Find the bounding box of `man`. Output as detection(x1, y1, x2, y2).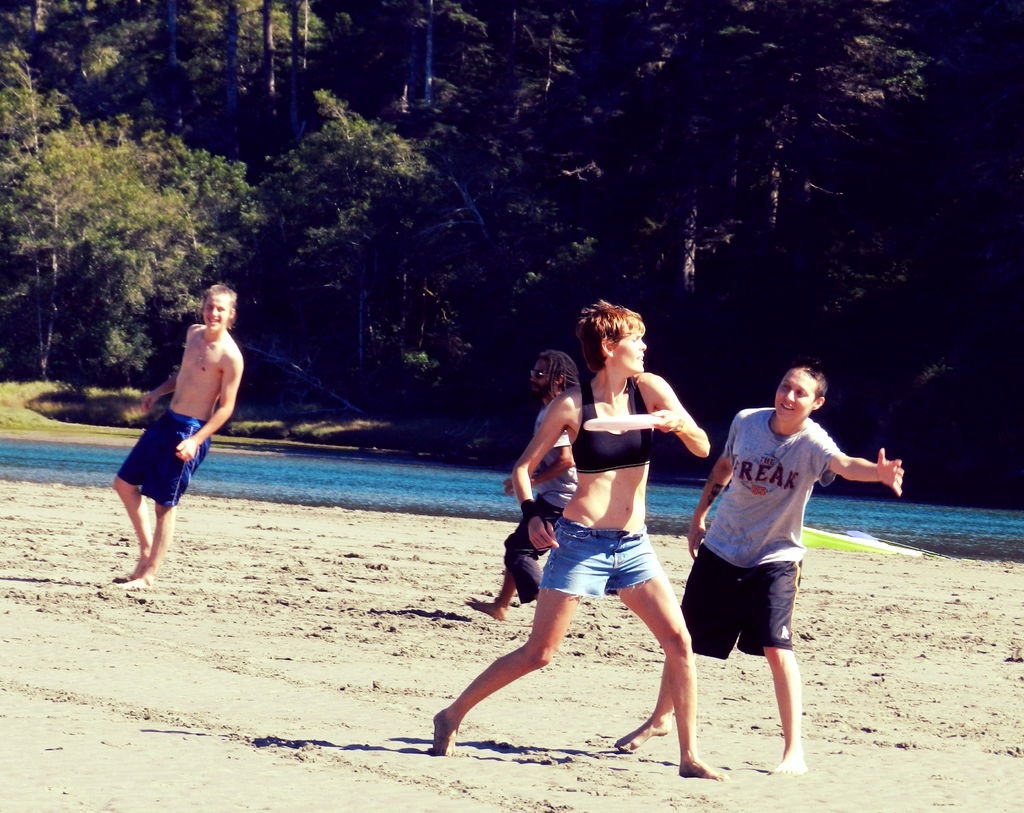
detection(463, 347, 581, 625).
